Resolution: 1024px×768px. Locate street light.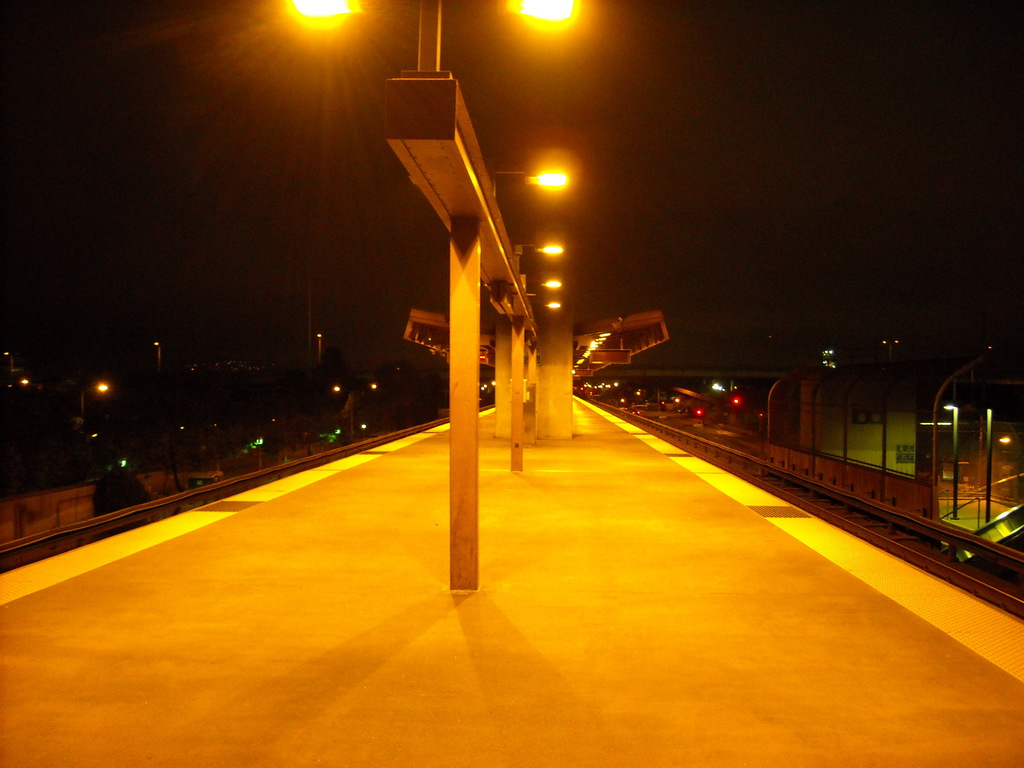
Rect(493, 161, 562, 200).
